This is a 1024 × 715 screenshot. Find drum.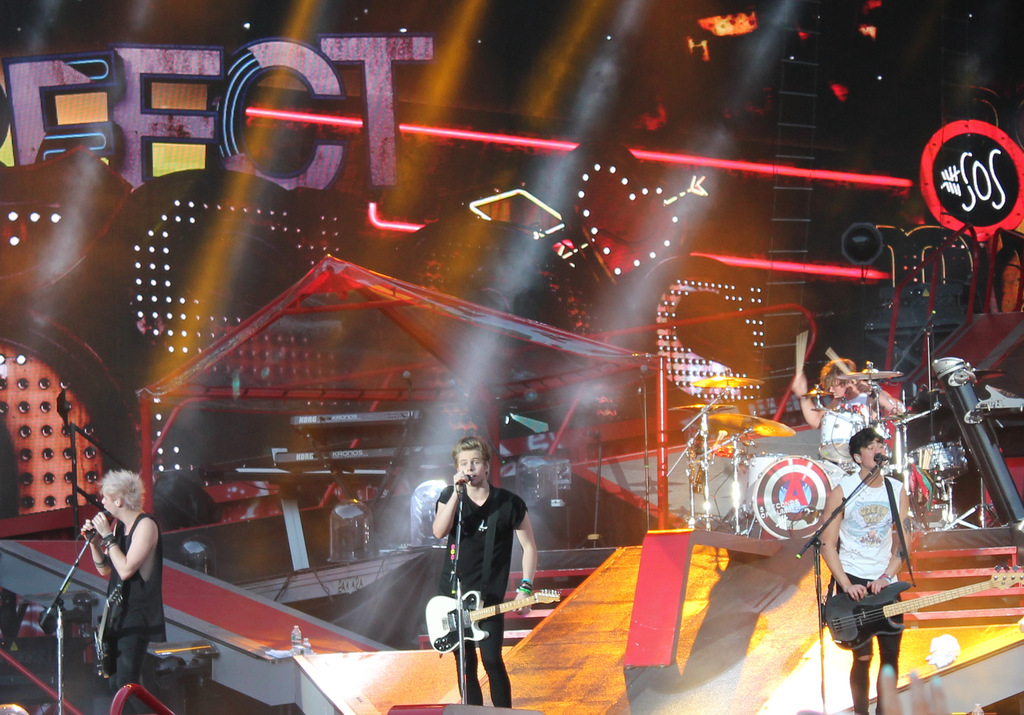
Bounding box: crop(817, 438, 863, 473).
